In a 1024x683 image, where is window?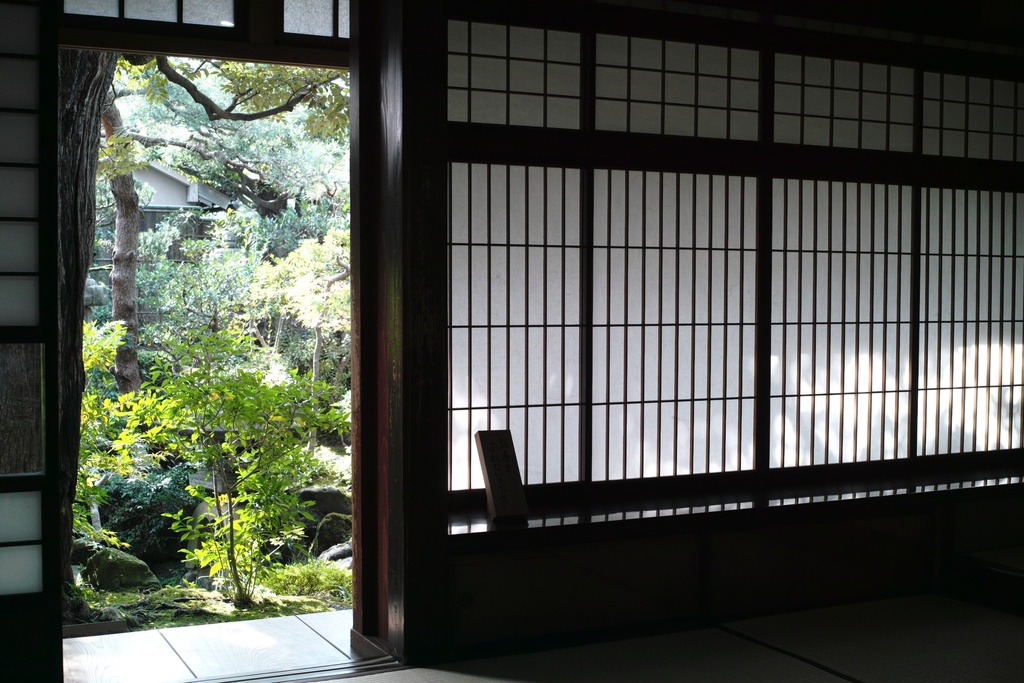
box(448, 22, 1023, 163).
